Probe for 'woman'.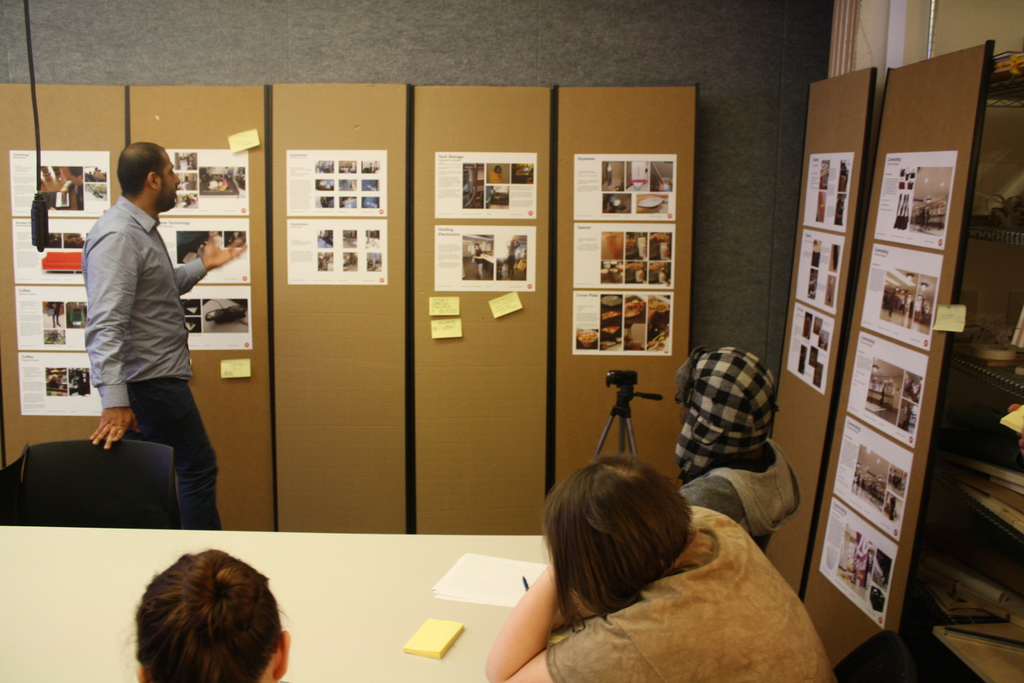
Probe result: box=[474, 243, 484, 276].
